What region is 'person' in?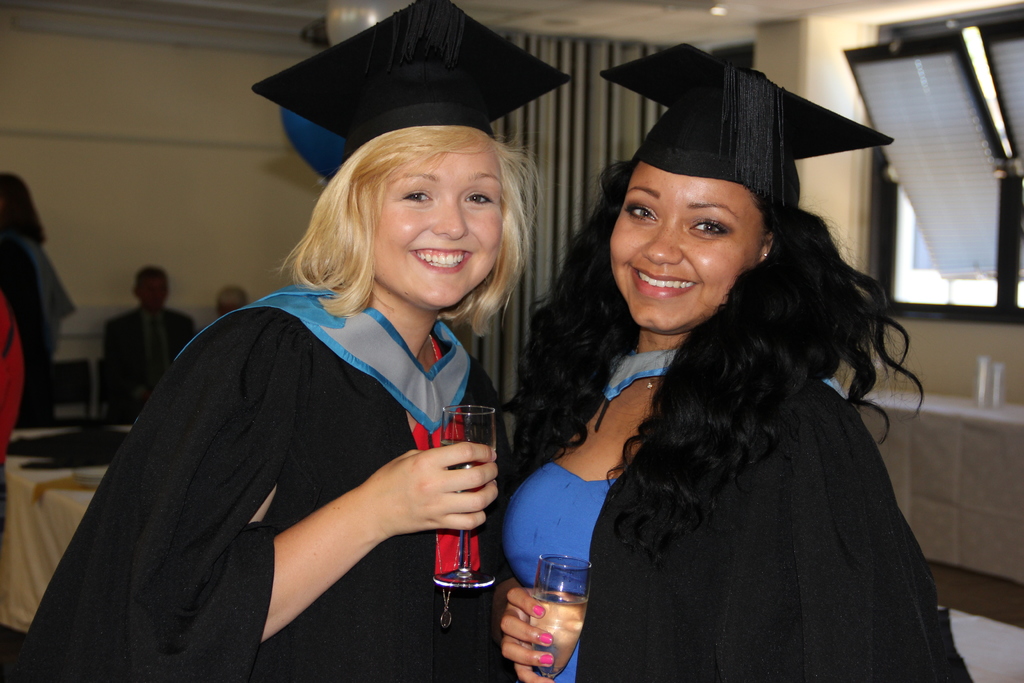
(left=498, top=76, right=950, bottom=682).
